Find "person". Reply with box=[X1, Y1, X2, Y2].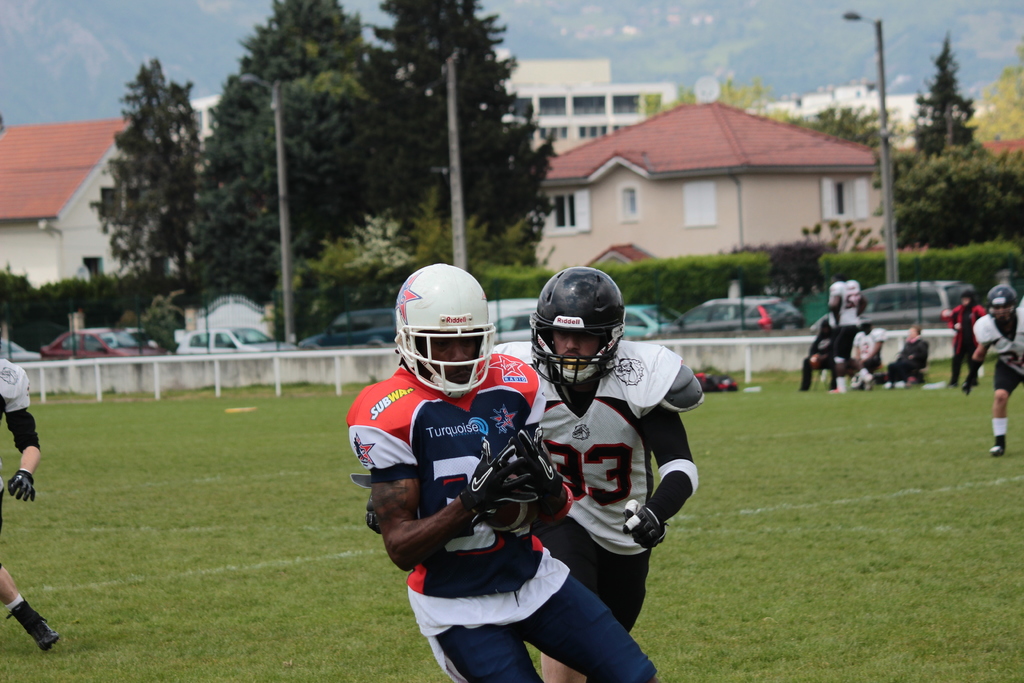
box=[945, 290, 991, 396].
